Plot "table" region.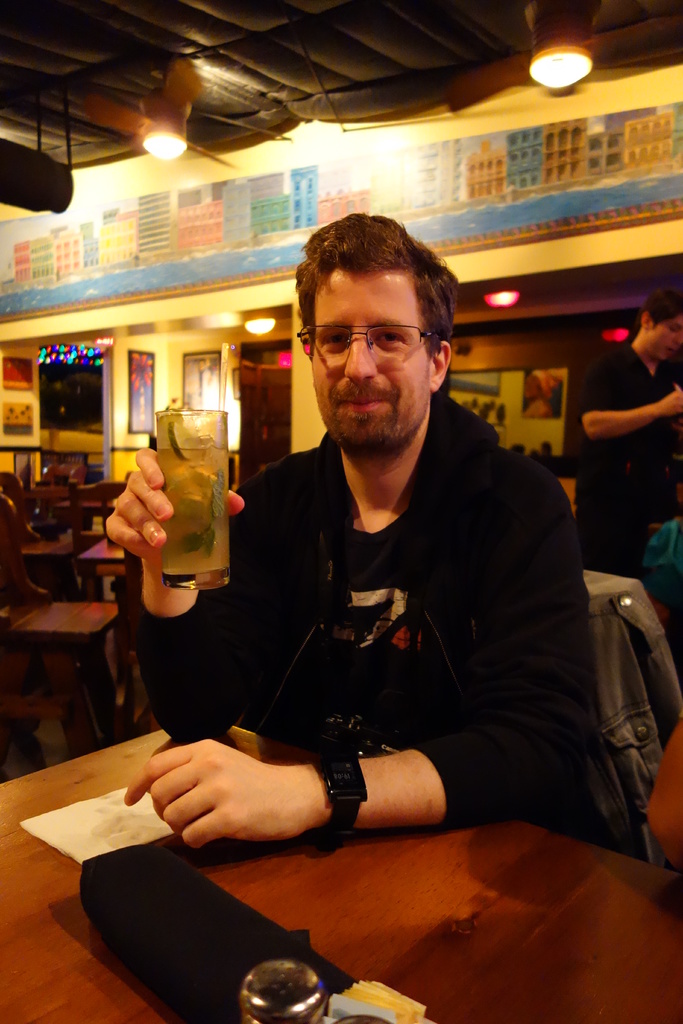
Plotted at bbox=[14, 756, 655, 1018].
